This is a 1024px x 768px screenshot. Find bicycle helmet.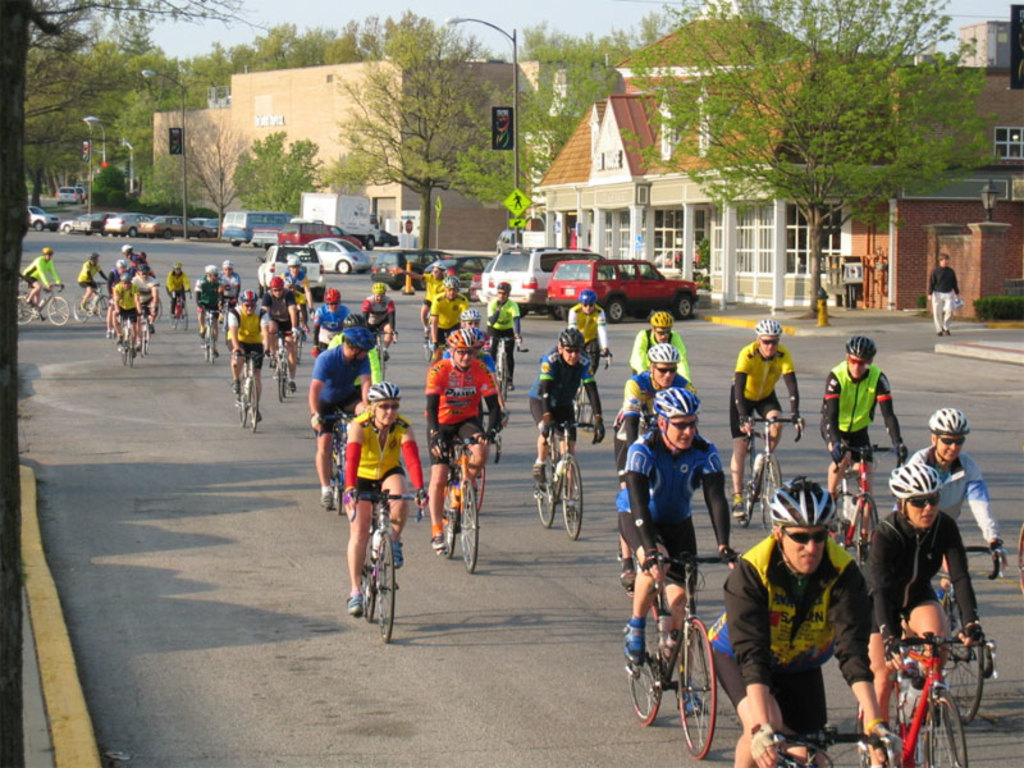
Bounding box: <box>239,289,259,303</box>.
